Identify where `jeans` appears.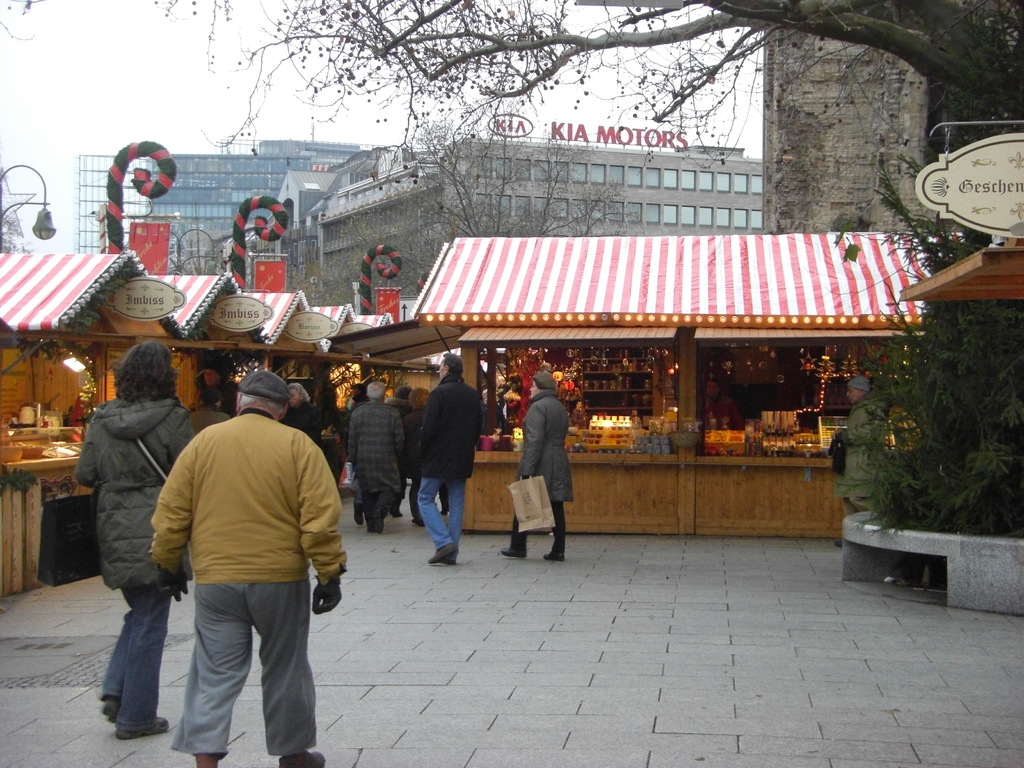
Appears at <box>83,584,178,740</box>.
